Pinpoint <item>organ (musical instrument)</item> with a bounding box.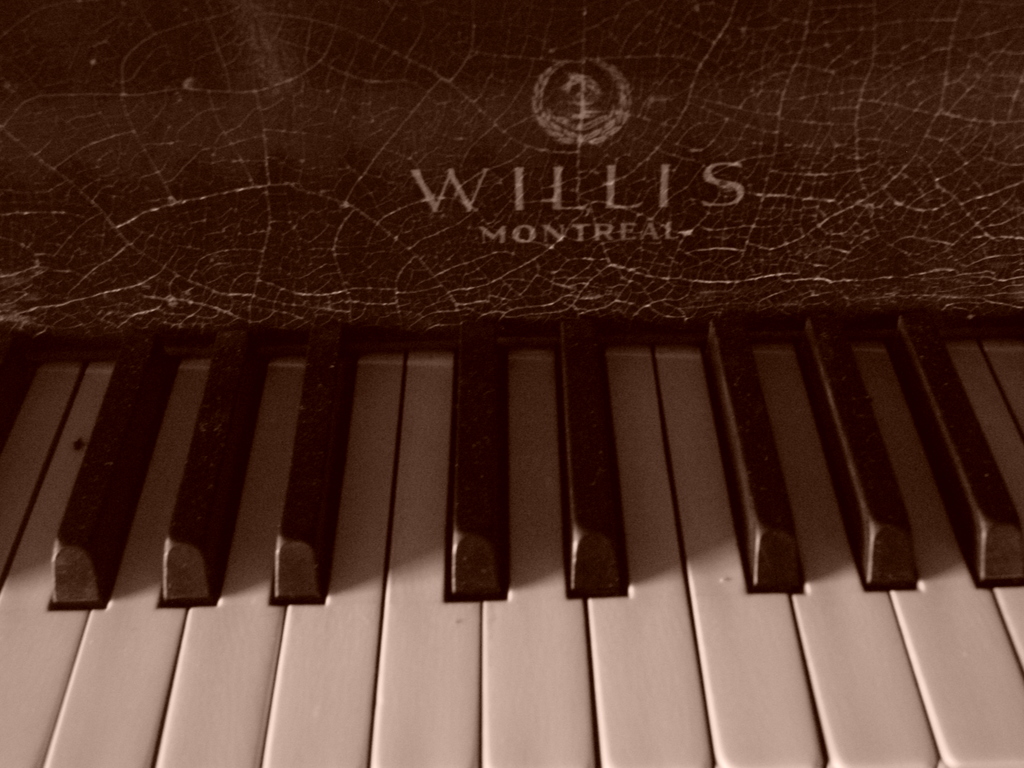
<box>0,311,1023,767</box>.
